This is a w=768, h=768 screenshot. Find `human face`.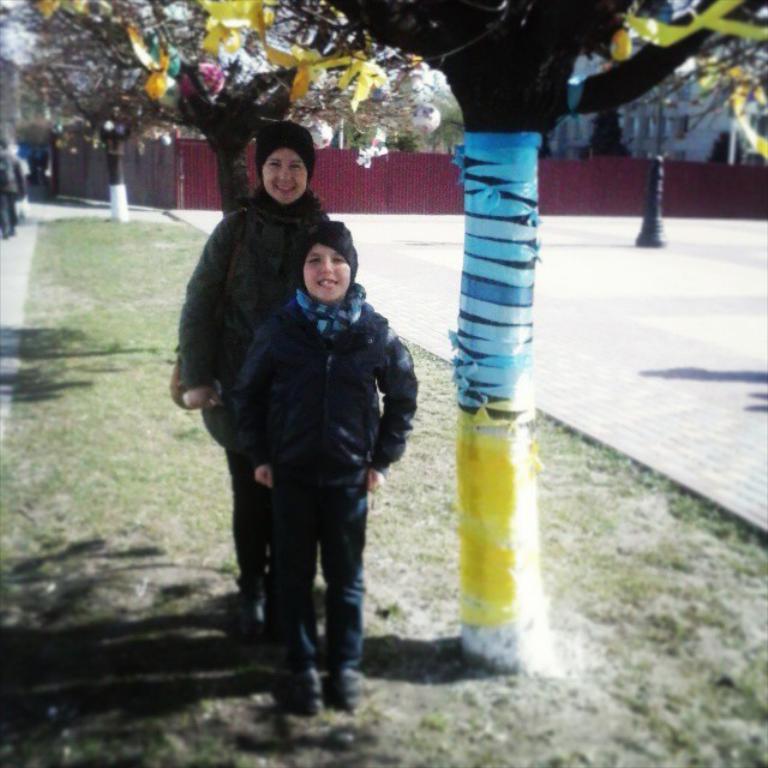
Bounding box: locate(259, 149, 308, 206).
